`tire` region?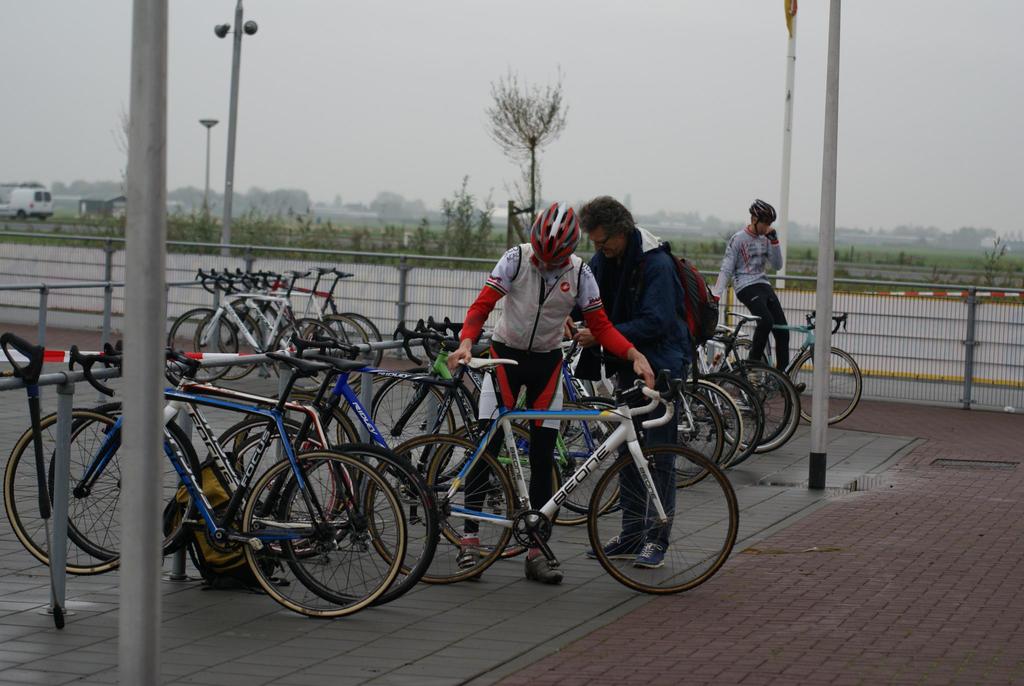
bbox=[314, 313, 383, 371]
